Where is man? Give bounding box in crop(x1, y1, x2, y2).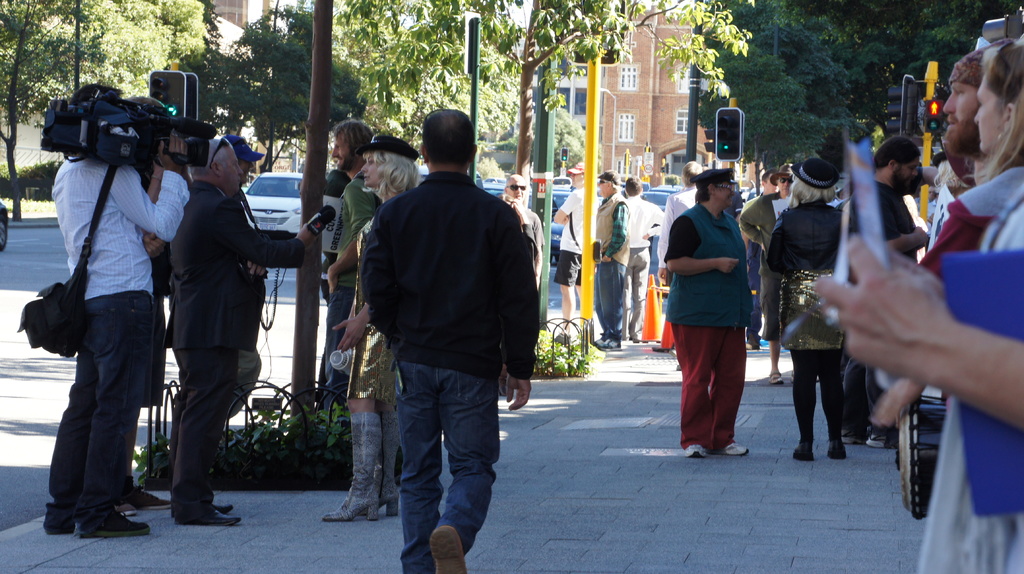
crop(656, 167, 718, 358).
